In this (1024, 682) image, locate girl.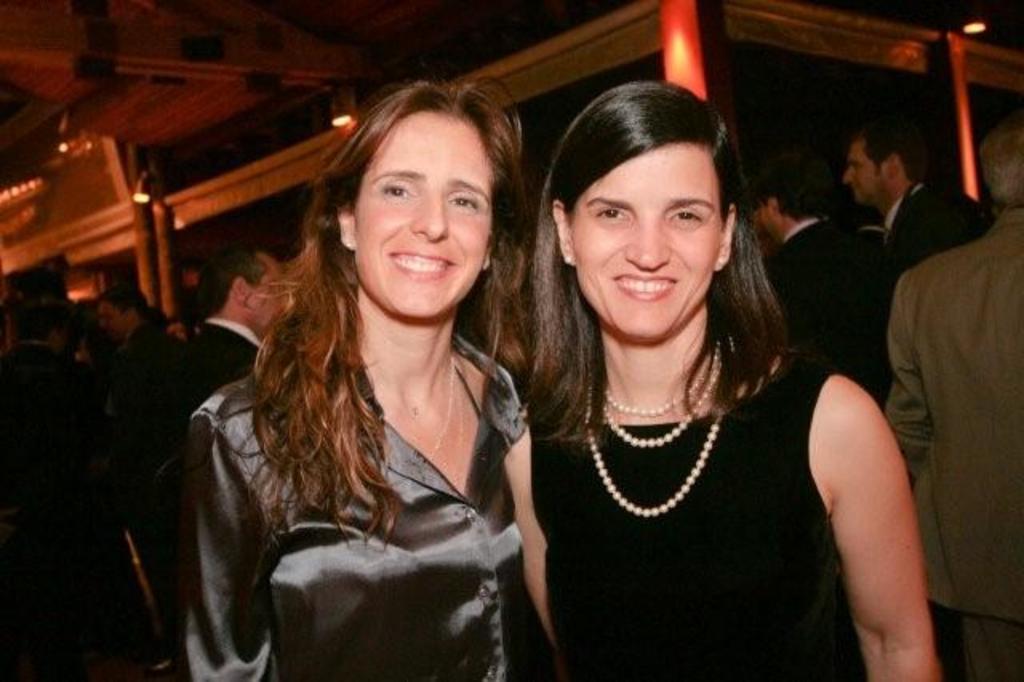
Bounding box: bbox(176, 62, 539, 676).
